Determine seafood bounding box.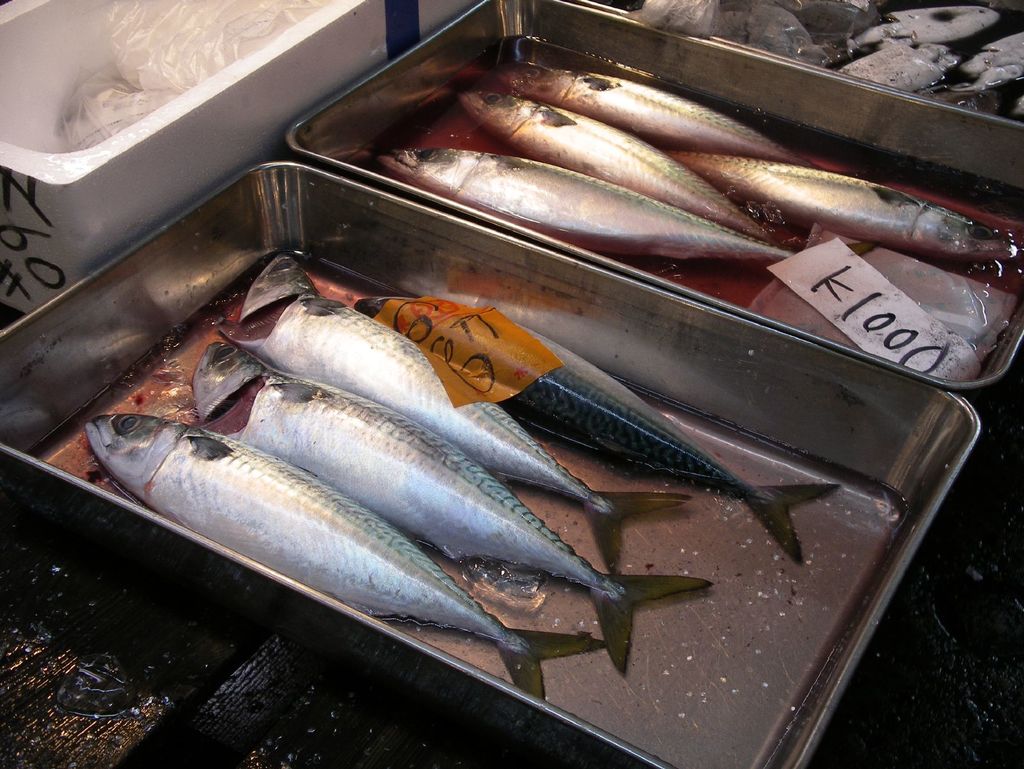
Determined: region(187, 334, 710, 676).
